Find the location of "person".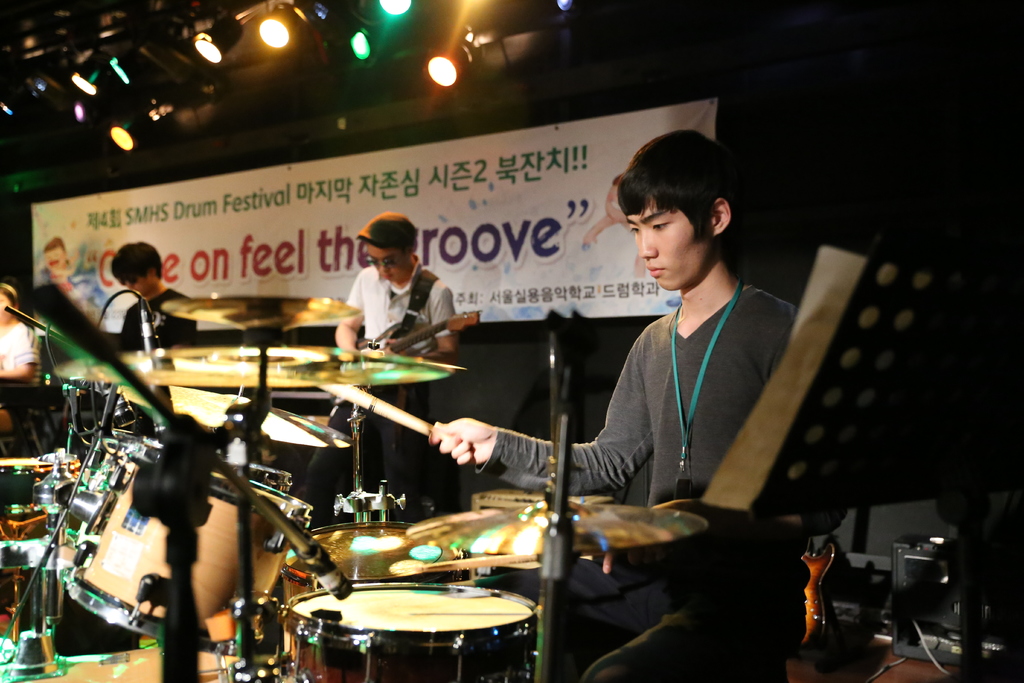
Location: left=297, top=210, right=457, bottom=525.
